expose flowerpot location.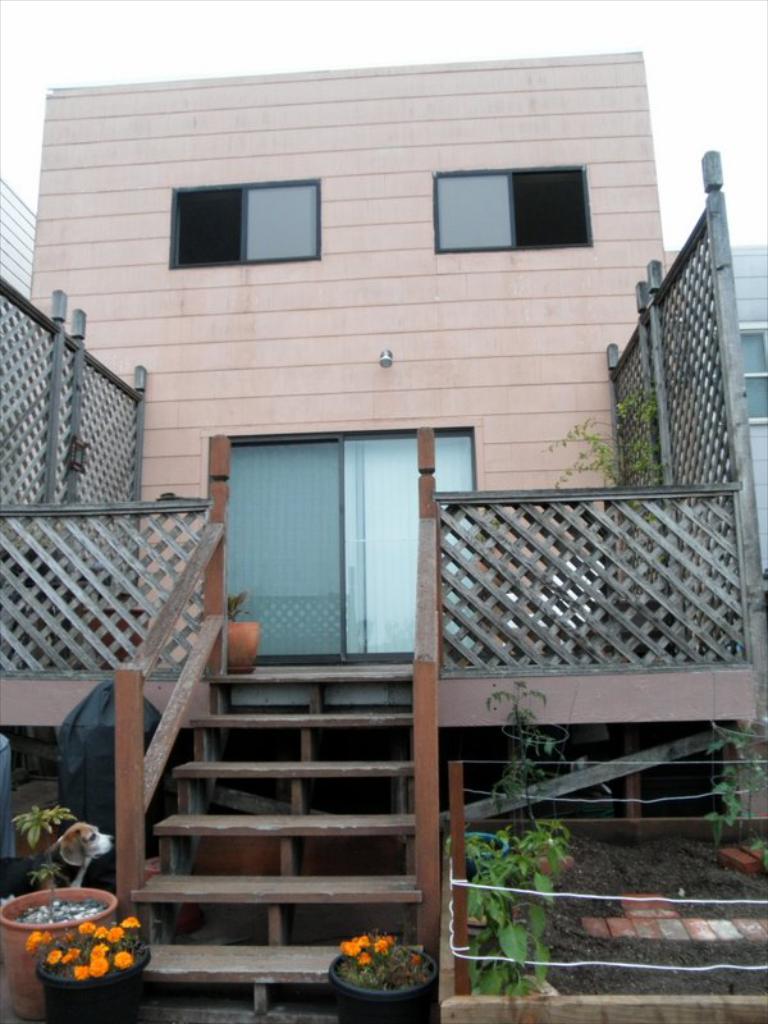
Exposed at 37 927 152 1023.
